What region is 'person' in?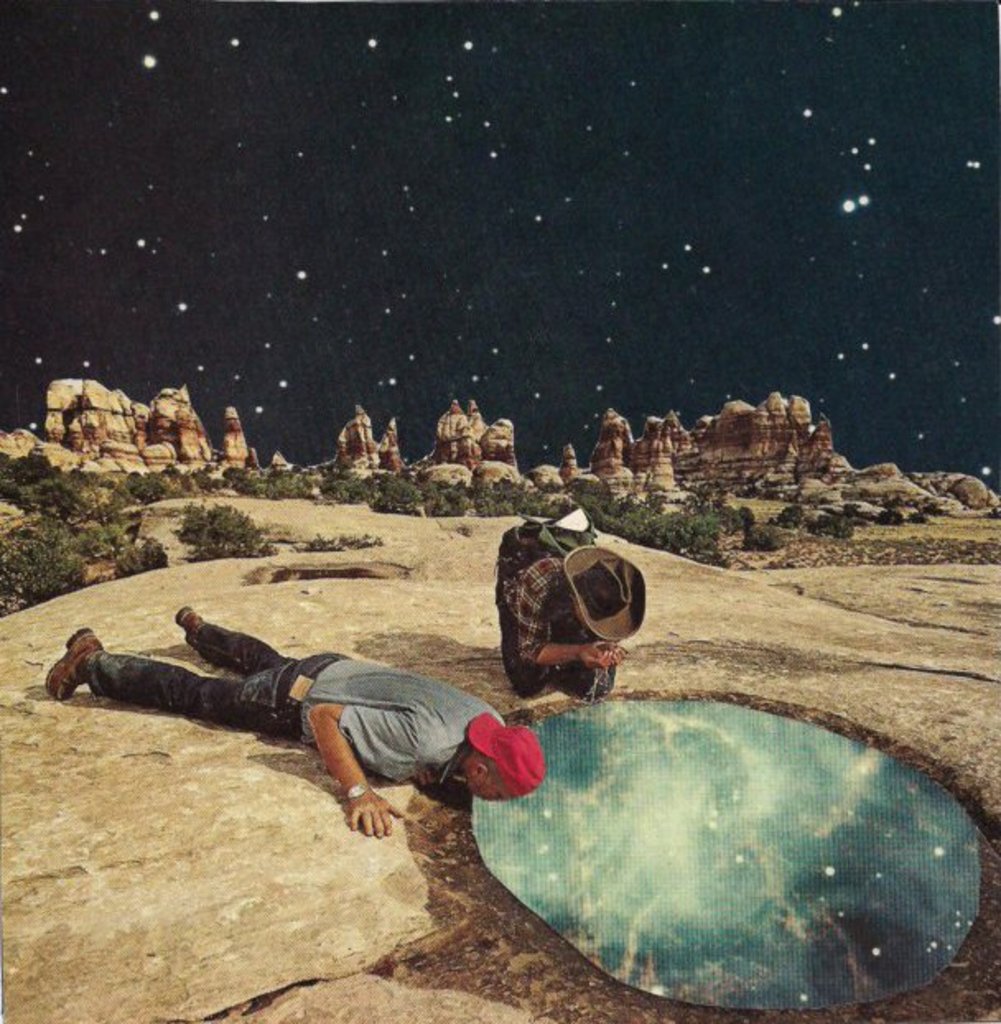
locate(497, 548, 639, 706).
